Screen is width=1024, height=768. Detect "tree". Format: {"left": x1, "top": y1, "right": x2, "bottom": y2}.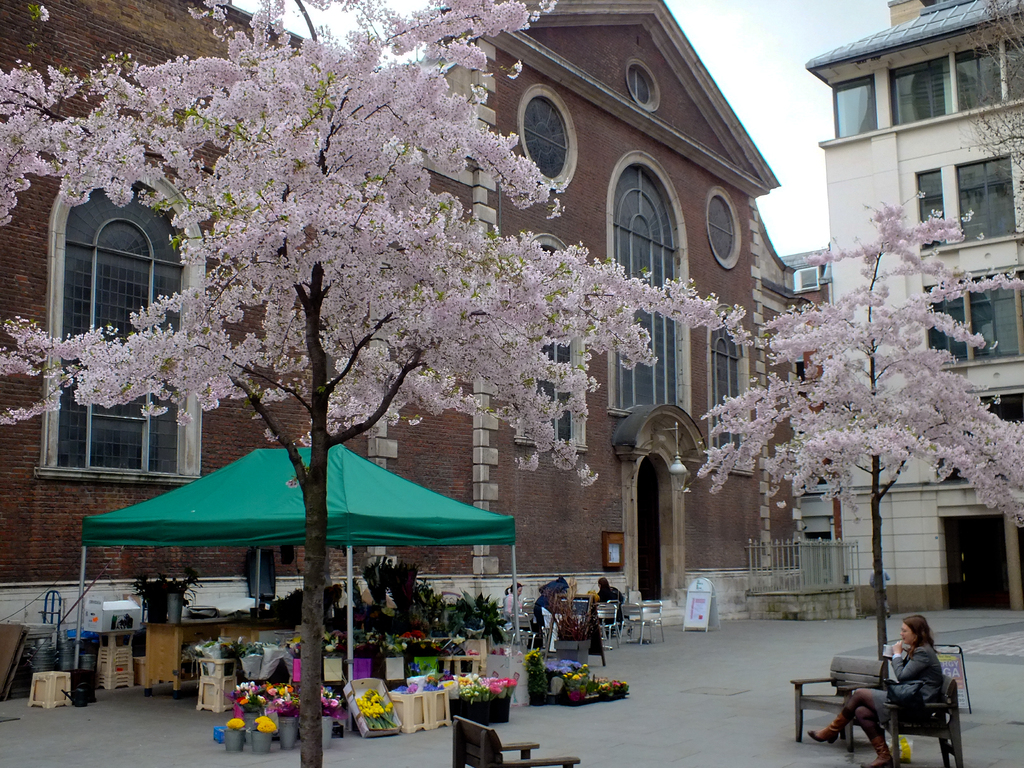
{"left": 0, "top": 0, "right": 756, "bottom": 765}.
